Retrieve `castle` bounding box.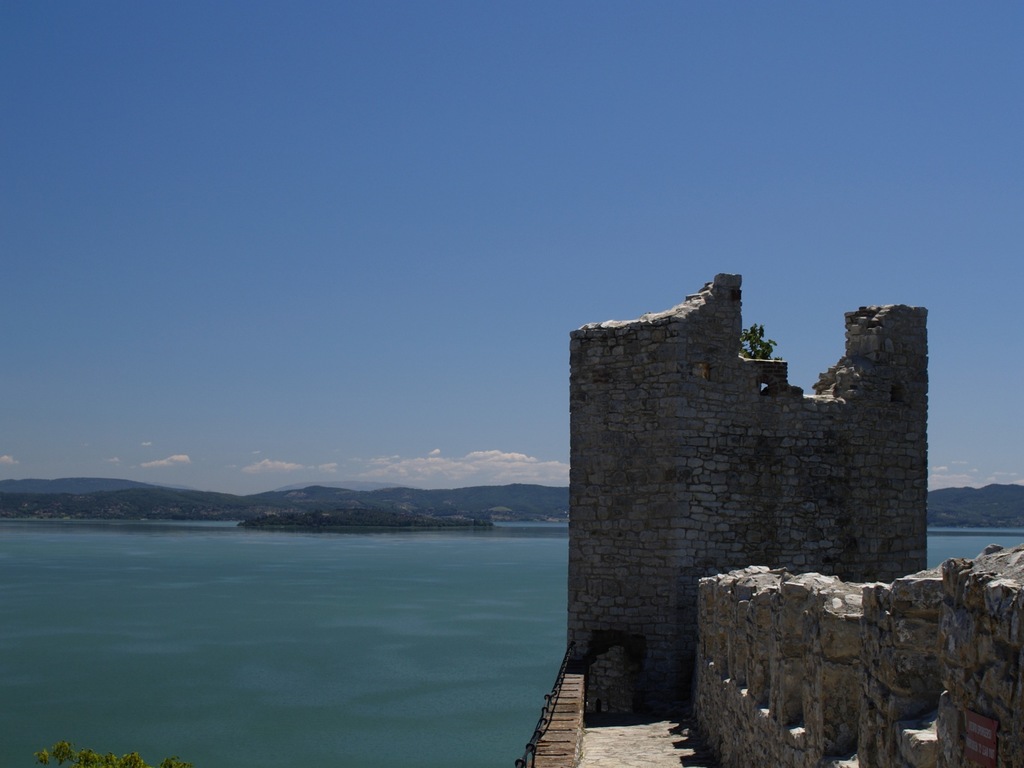
Bounding box: Rect(514, 272, 1023, 767).
